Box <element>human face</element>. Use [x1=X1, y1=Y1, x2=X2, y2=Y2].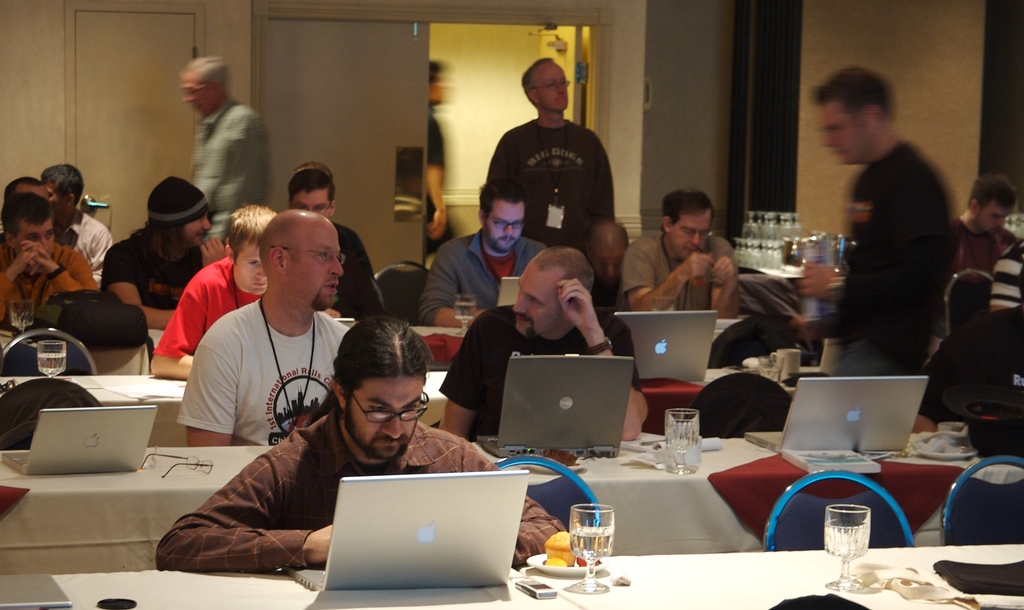
[x1=172, y1=65, x2=223, y2=121].
